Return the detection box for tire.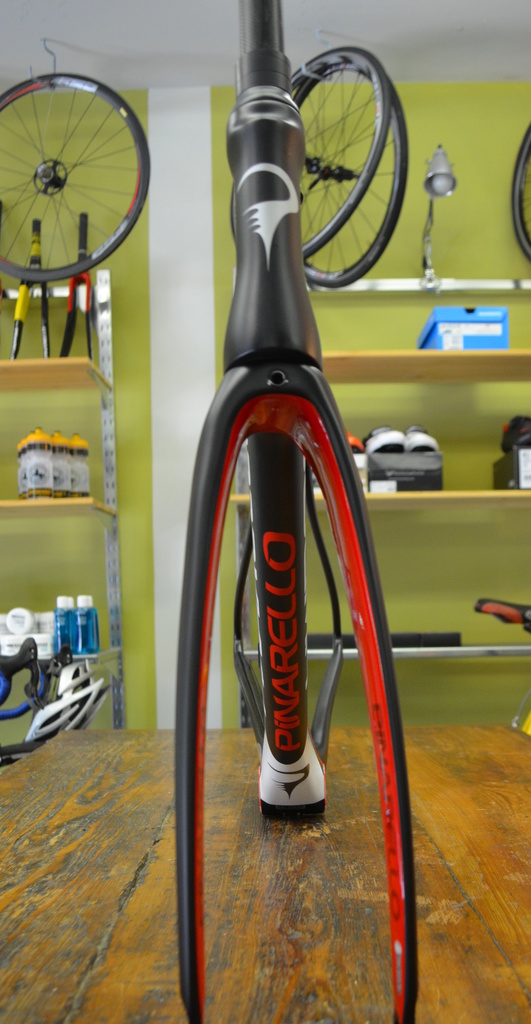
l=292, t=52, r=413, b=283.
